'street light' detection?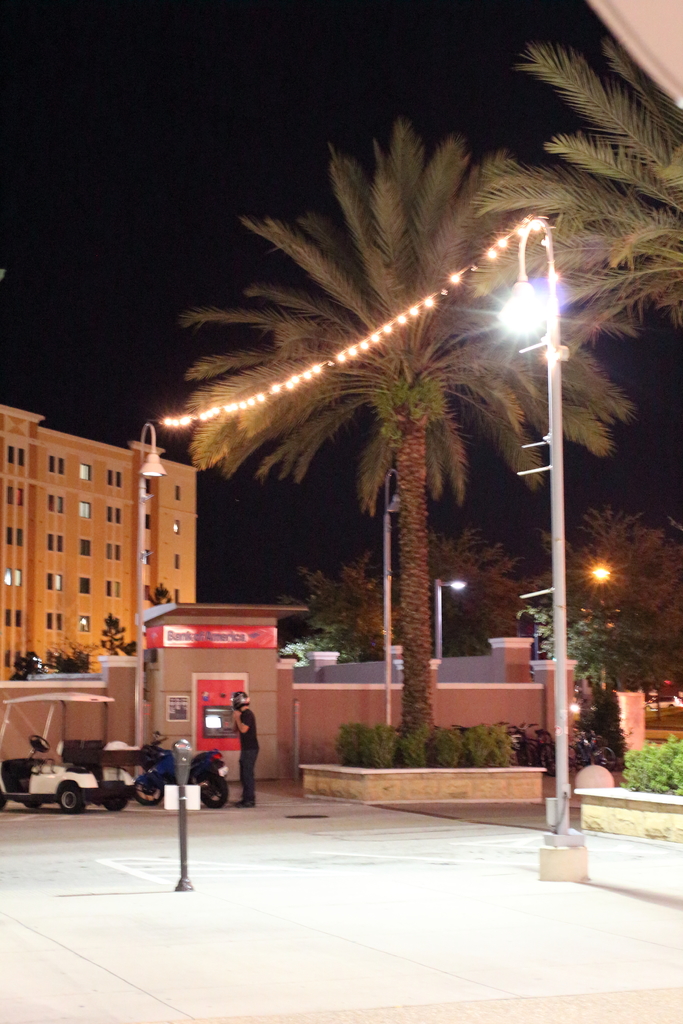
<bbox>429, 579, 463, 671</bbox>
